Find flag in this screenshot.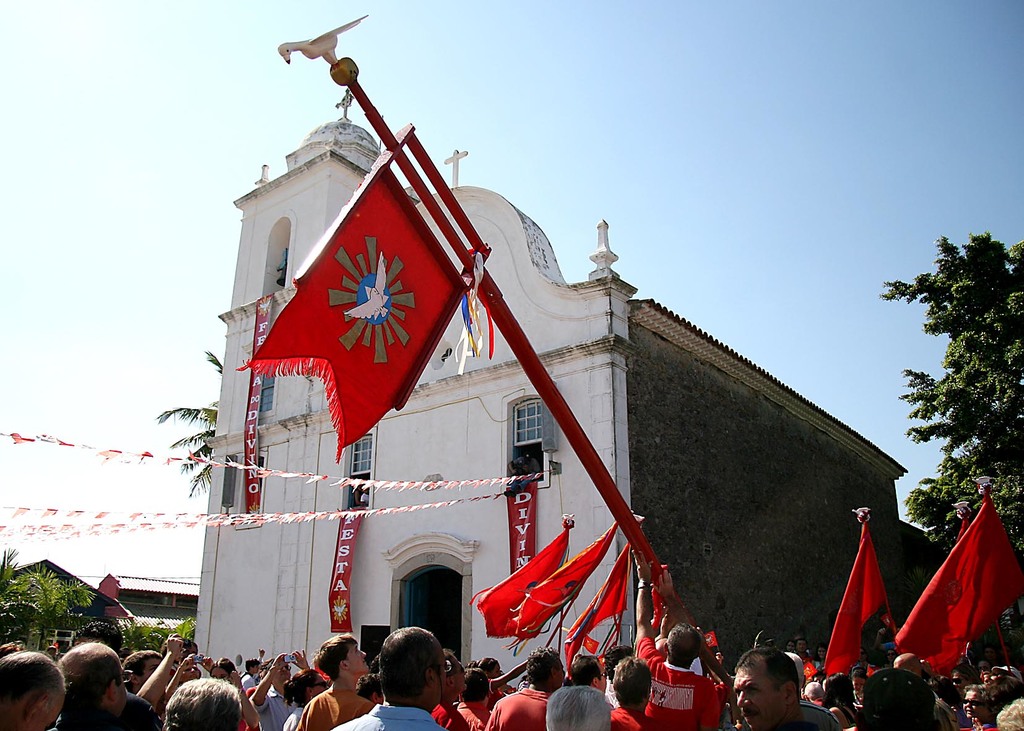
The bounding box for flag is left=515, top=524, right=618, bottom=634.
